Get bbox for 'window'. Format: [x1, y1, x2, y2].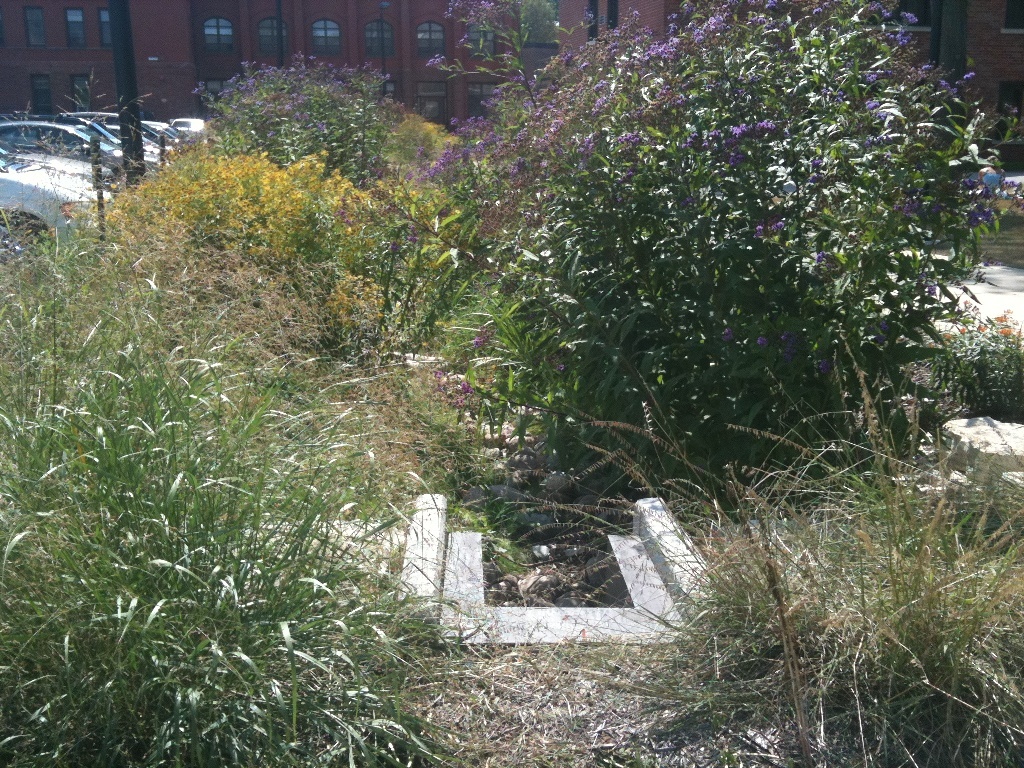
[205, 0, 250, 103].
